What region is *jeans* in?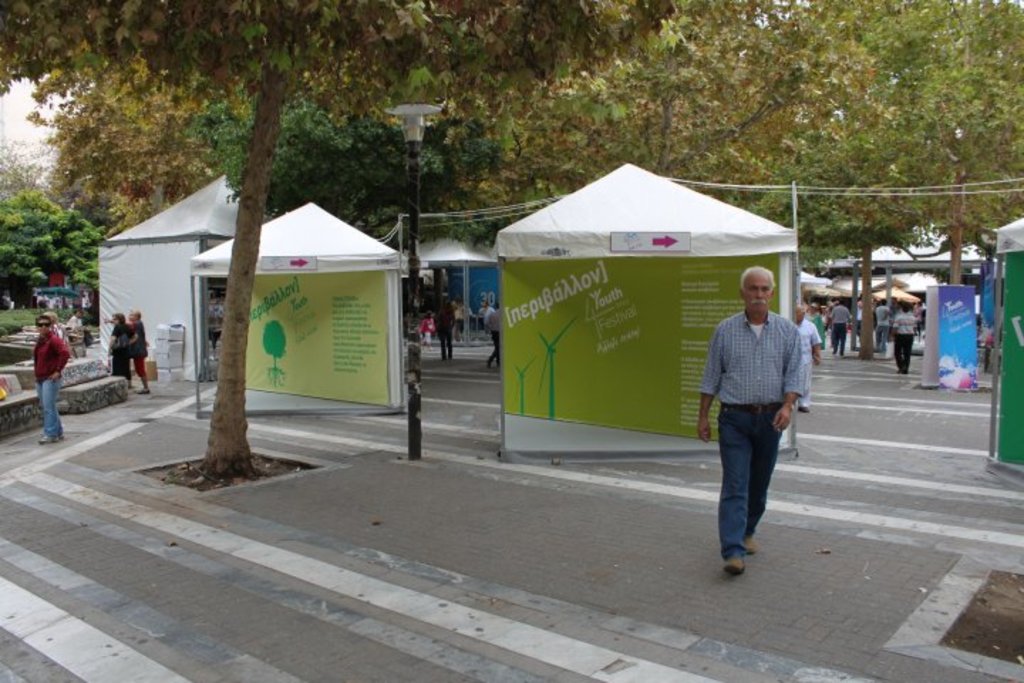
l=832, t=324, r=849, b=363.
